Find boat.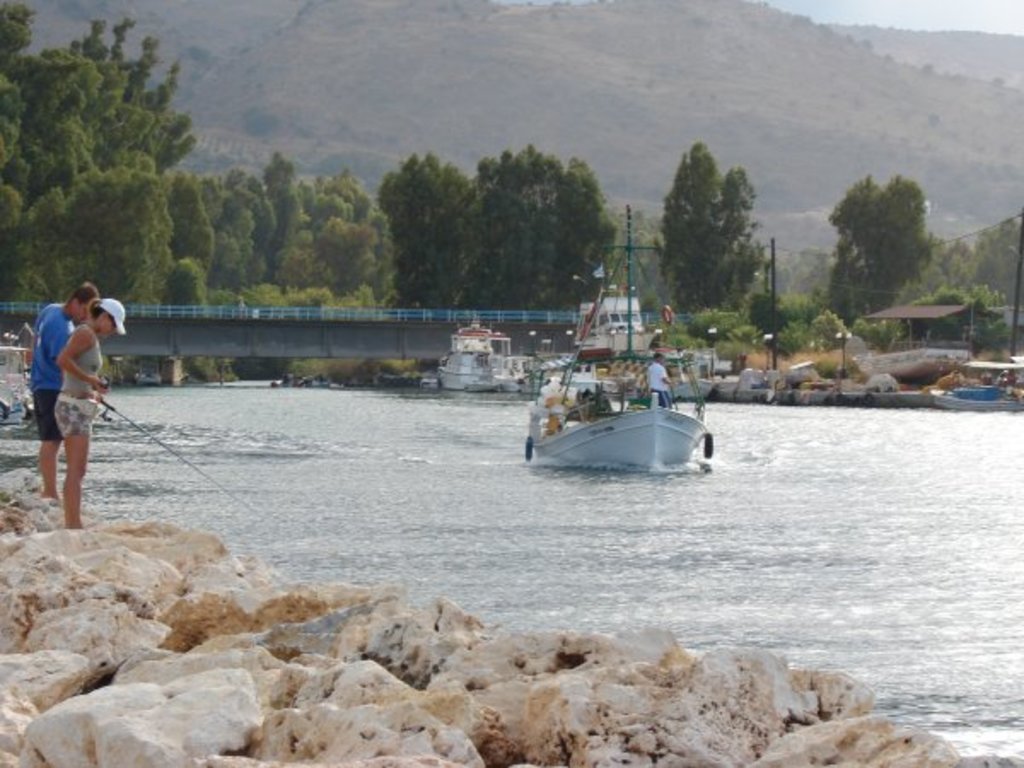
435:314:527:396.
